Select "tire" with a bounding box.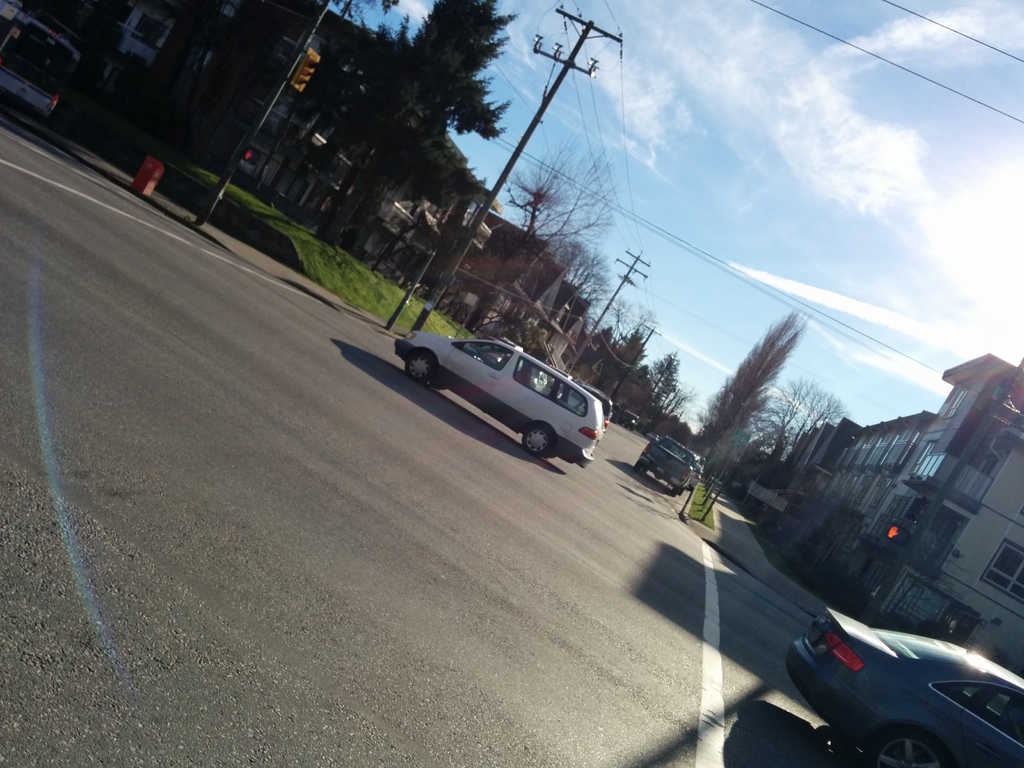
locate(519, 425, 560, 458).
